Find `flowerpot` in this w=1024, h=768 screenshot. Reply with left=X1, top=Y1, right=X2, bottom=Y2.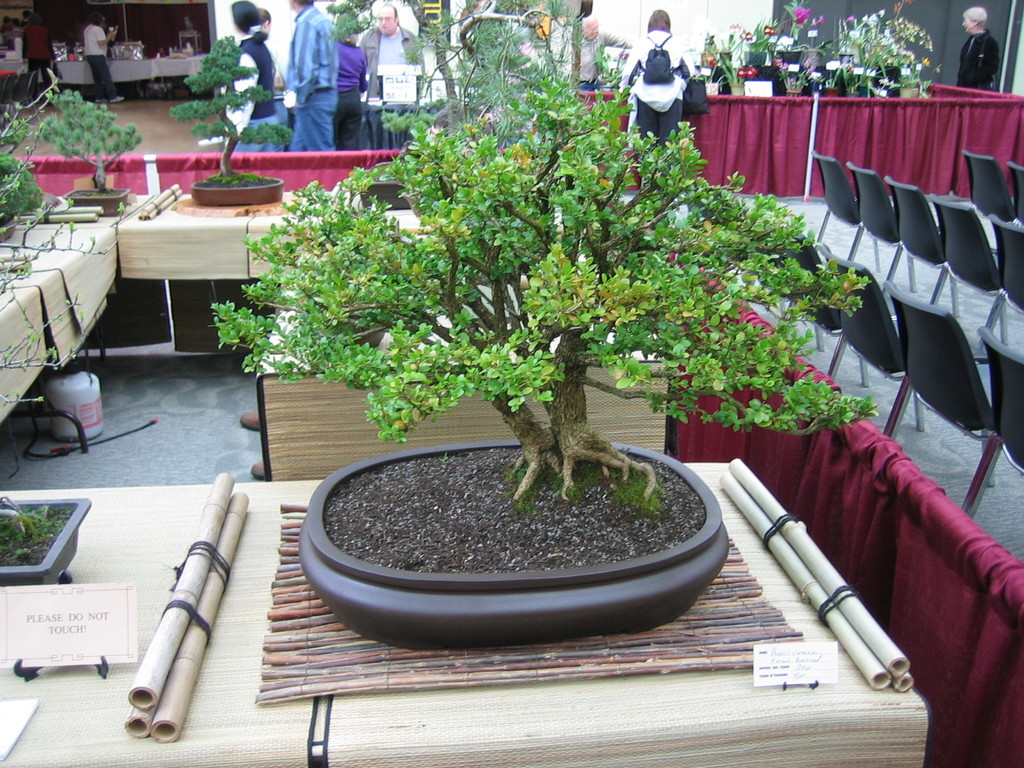
left=719, top=47, right=732, bottom=66.
